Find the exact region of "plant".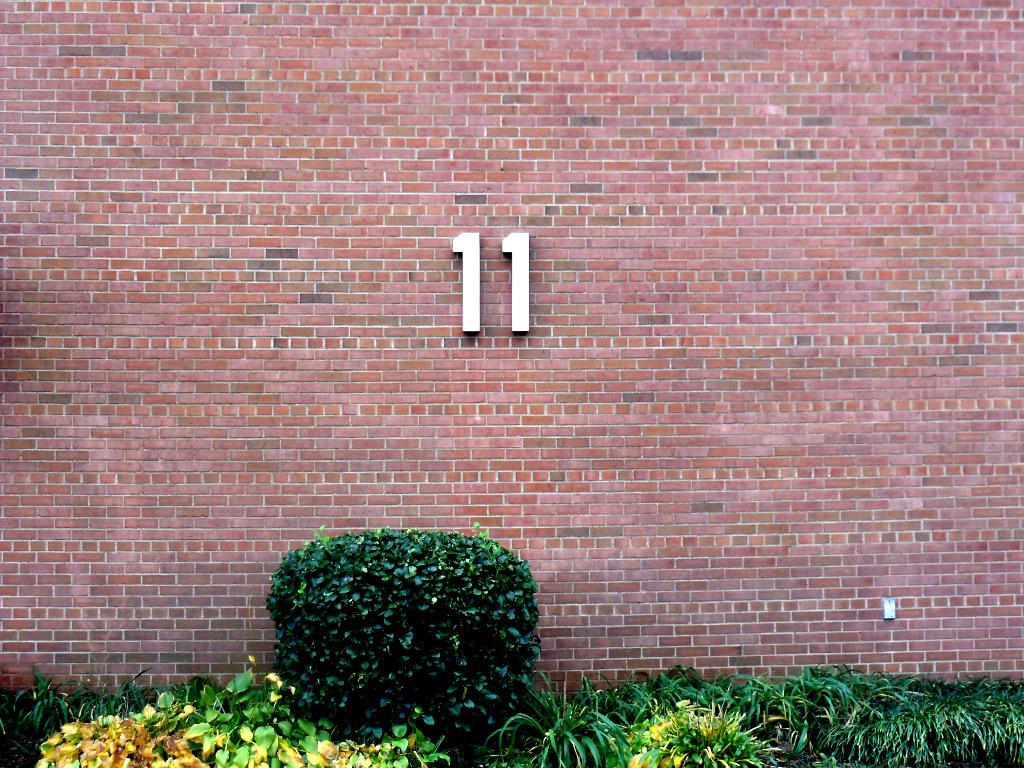
Exact region: detection(494, 677, 620, 767).
